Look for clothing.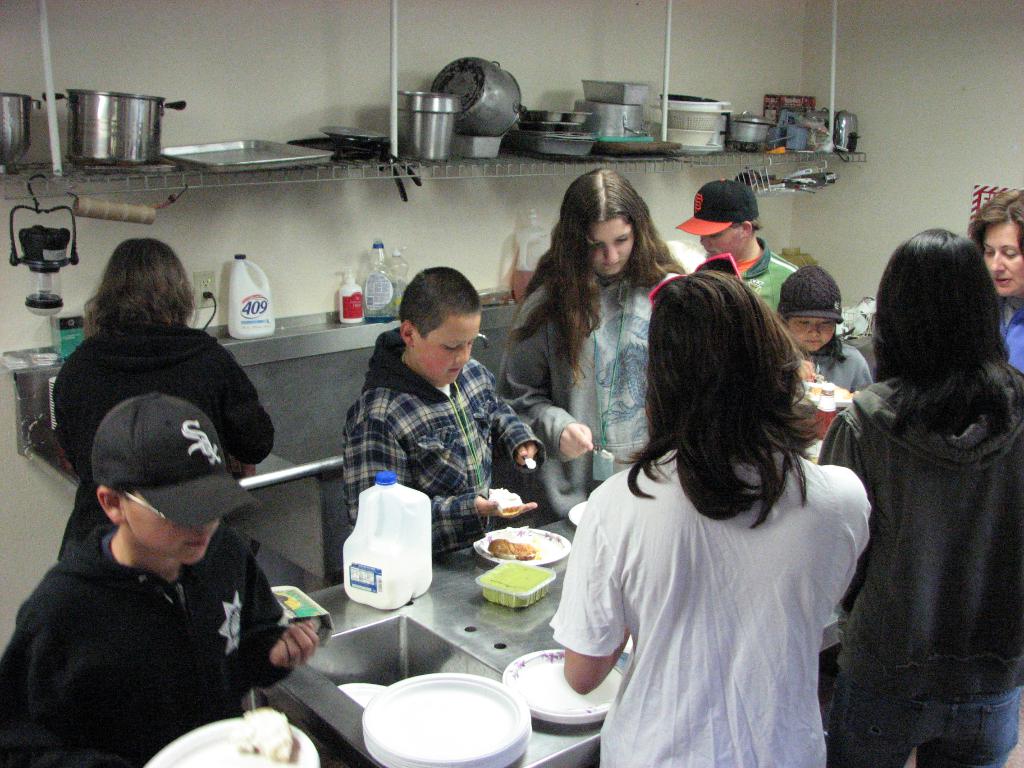
Found: <bbox>503, 259, 655, 513</bbox>.
